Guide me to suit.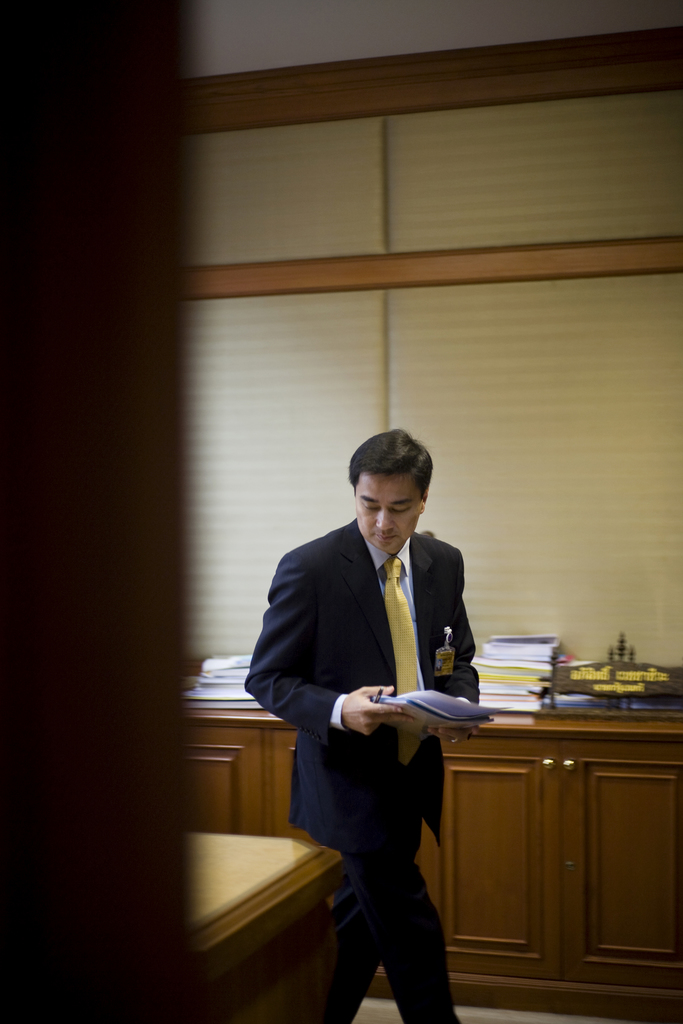
Guidance: (302,529,523,1005).
